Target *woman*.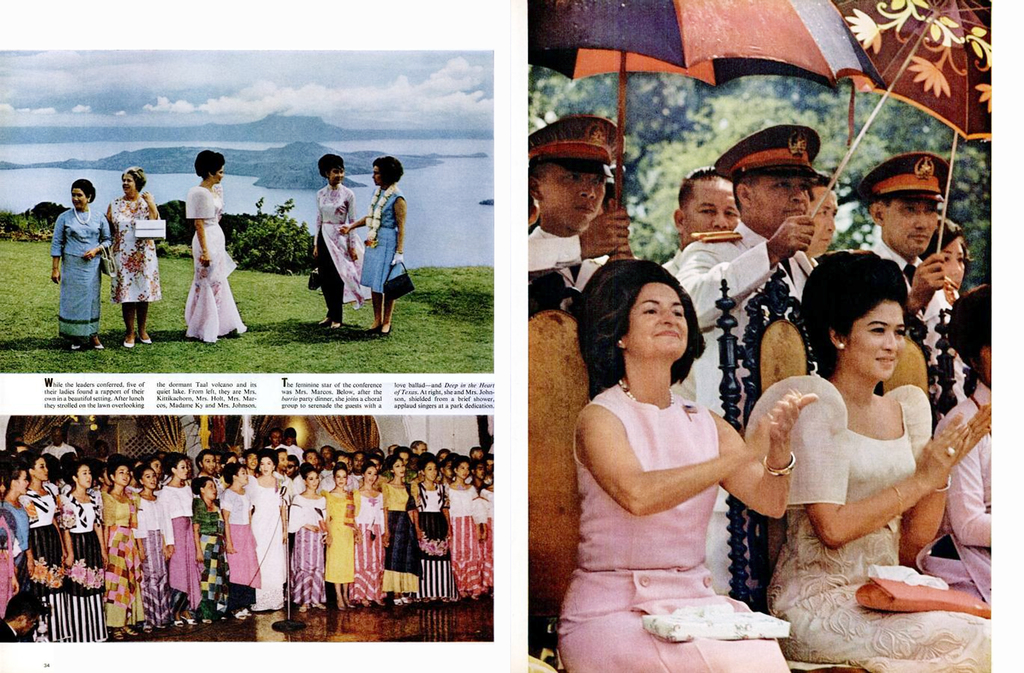
Target region: 102,461,145,641.
